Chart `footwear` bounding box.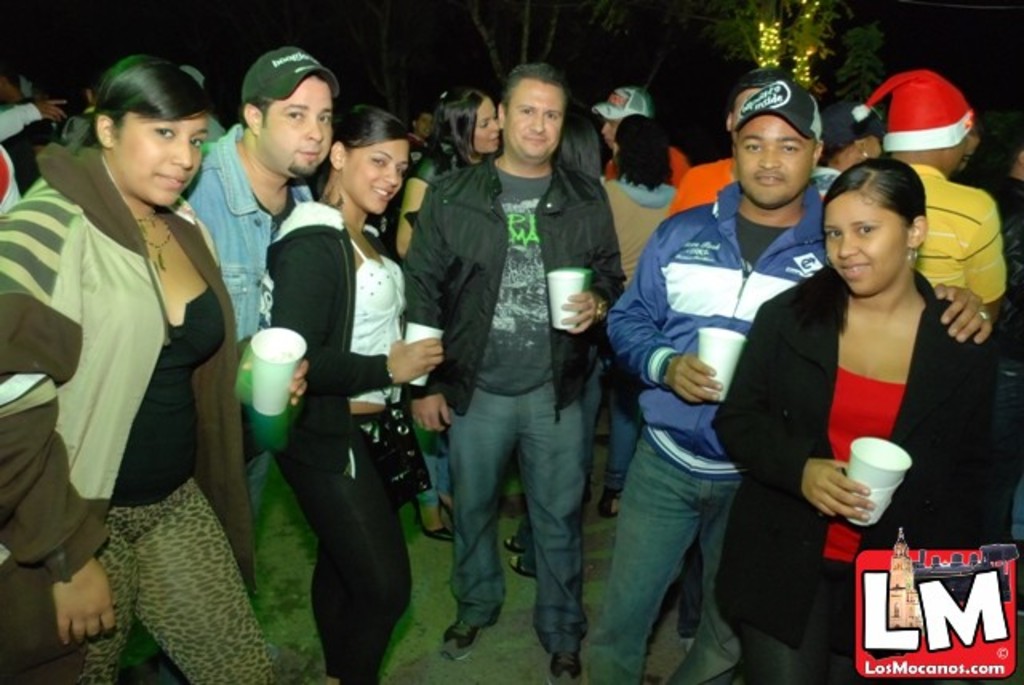
Charted: {"x1": 597, "y1": 498, "x2": 616, "y2": 515}.
